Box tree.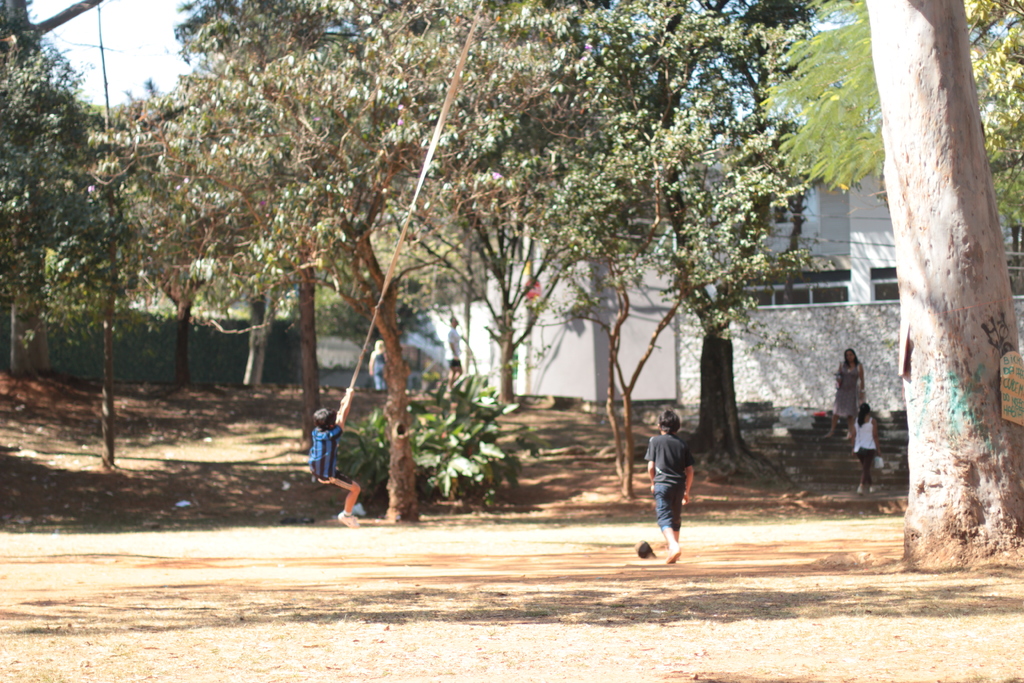
[72,79,278,395].
